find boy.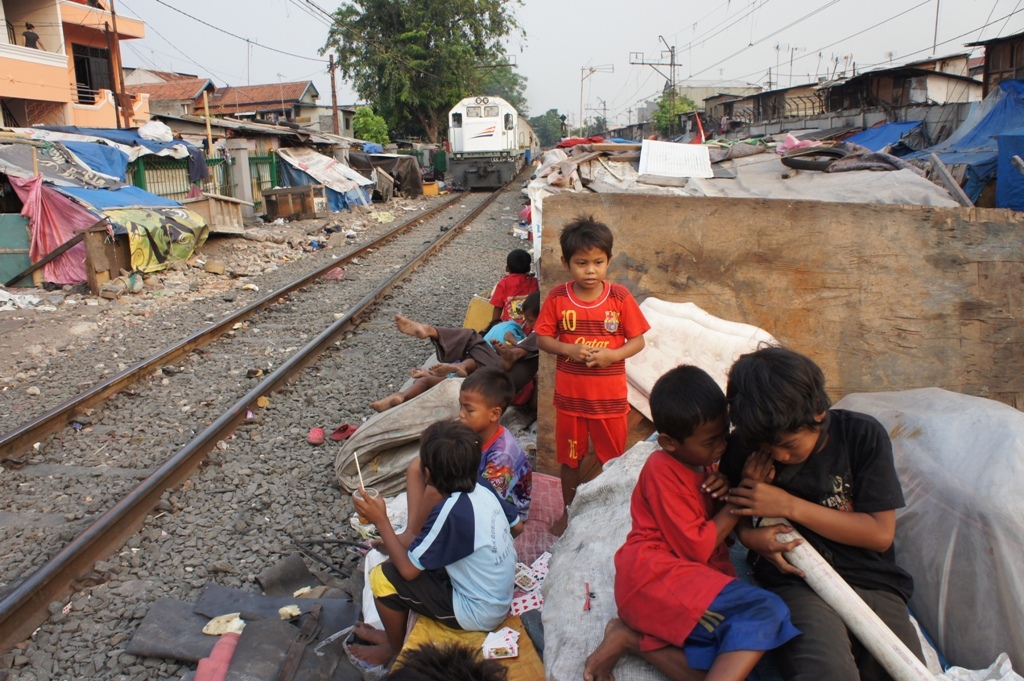
rect(718, 343, 927, 680).
